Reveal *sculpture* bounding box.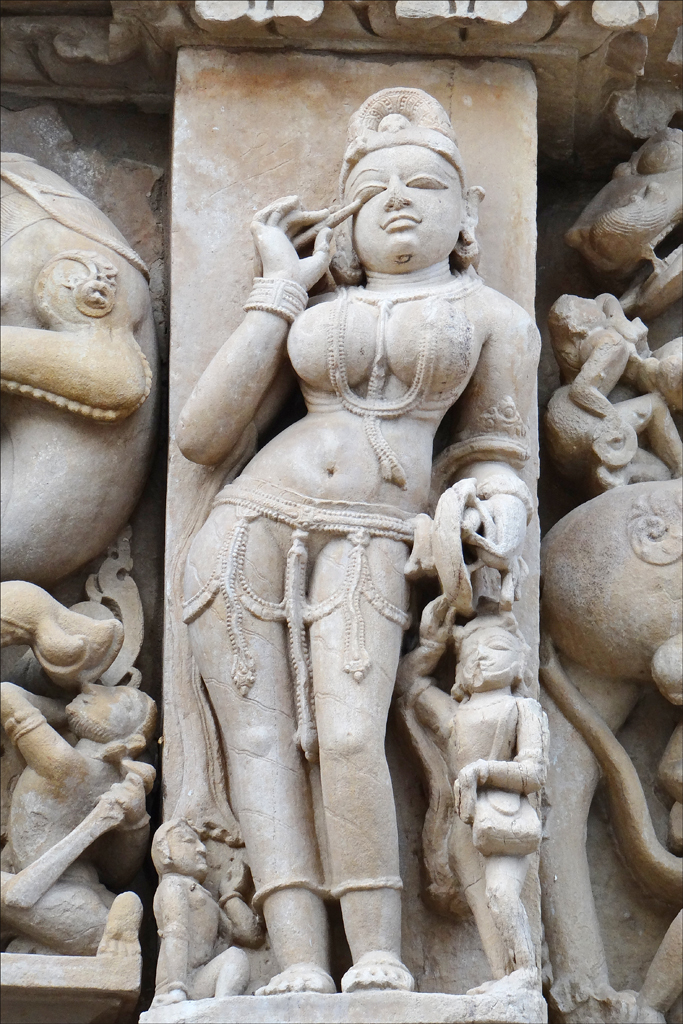
Revealed: pyautogui.locateOnScreen(392, 596, 544, 1018).
